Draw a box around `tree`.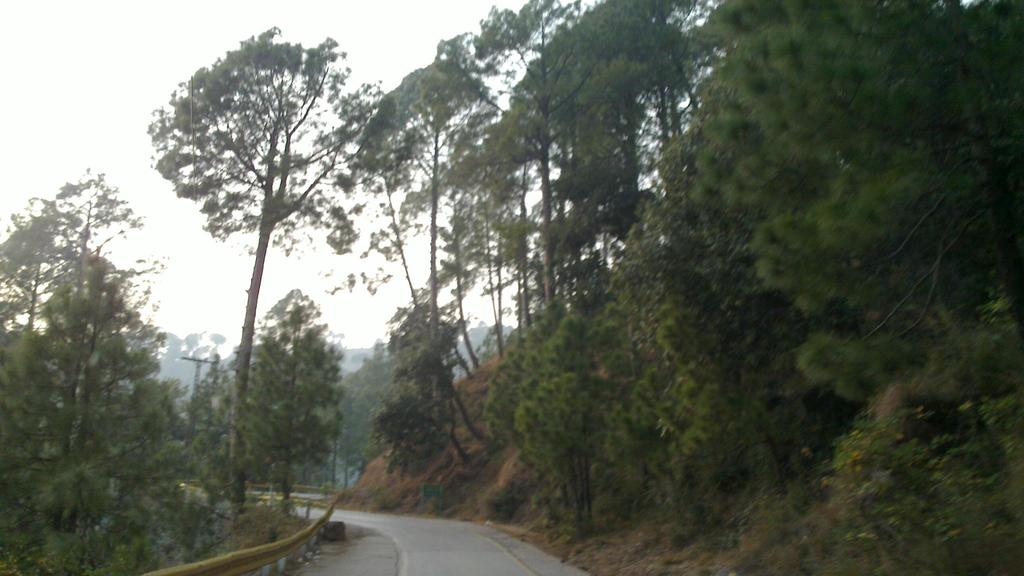
l=0, t=169, r=239, b=575.
